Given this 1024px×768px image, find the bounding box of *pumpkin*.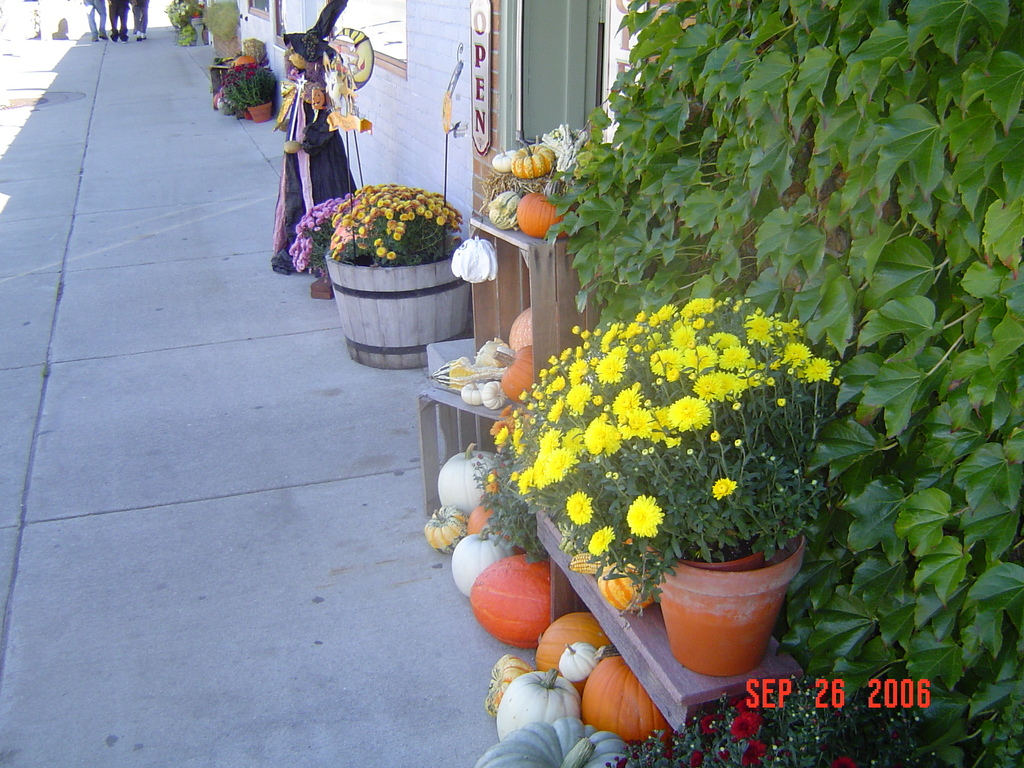
461:376:486:404.
